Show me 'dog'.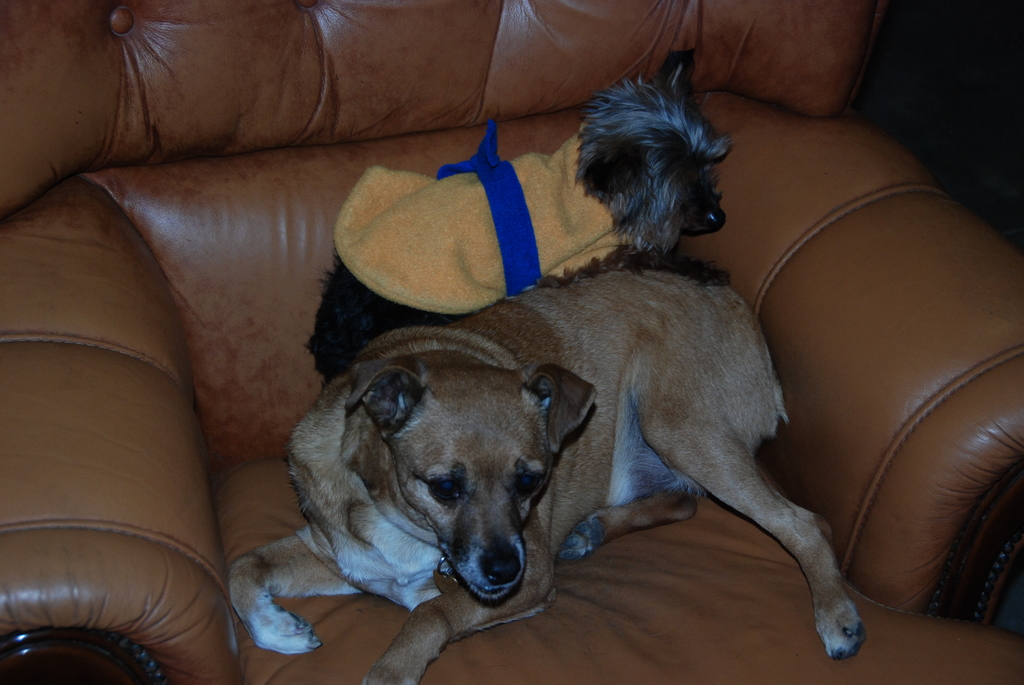
'dog' is here: <bbox>299, 45, 740, 389</bbox>.
